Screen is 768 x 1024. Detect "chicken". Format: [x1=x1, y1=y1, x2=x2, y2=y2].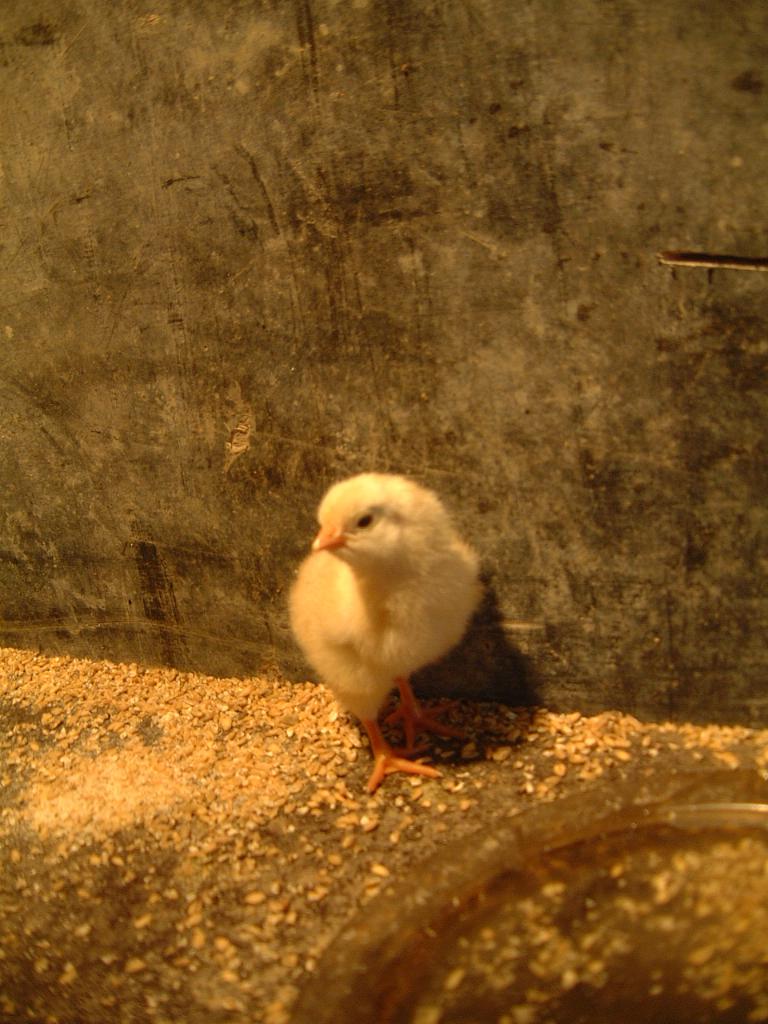
[x1=288, y1=468, x2=480, y2=781].
